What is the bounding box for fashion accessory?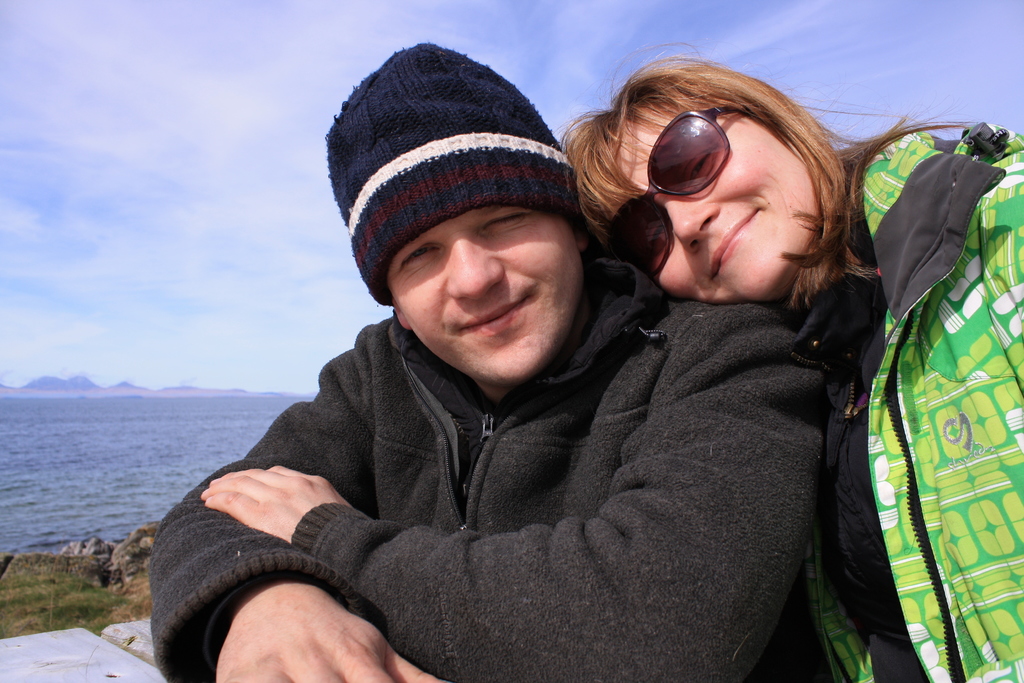
left=327, top=35, right=582, bottom=308.
